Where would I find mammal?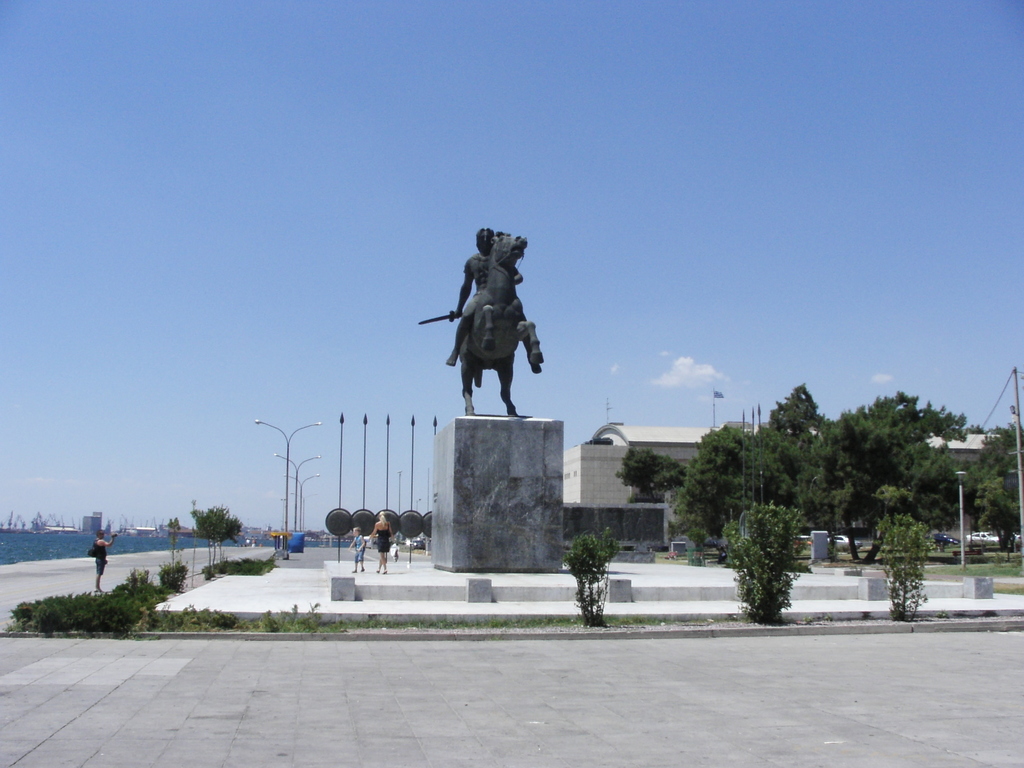
At (348, 525, 367, 570).
